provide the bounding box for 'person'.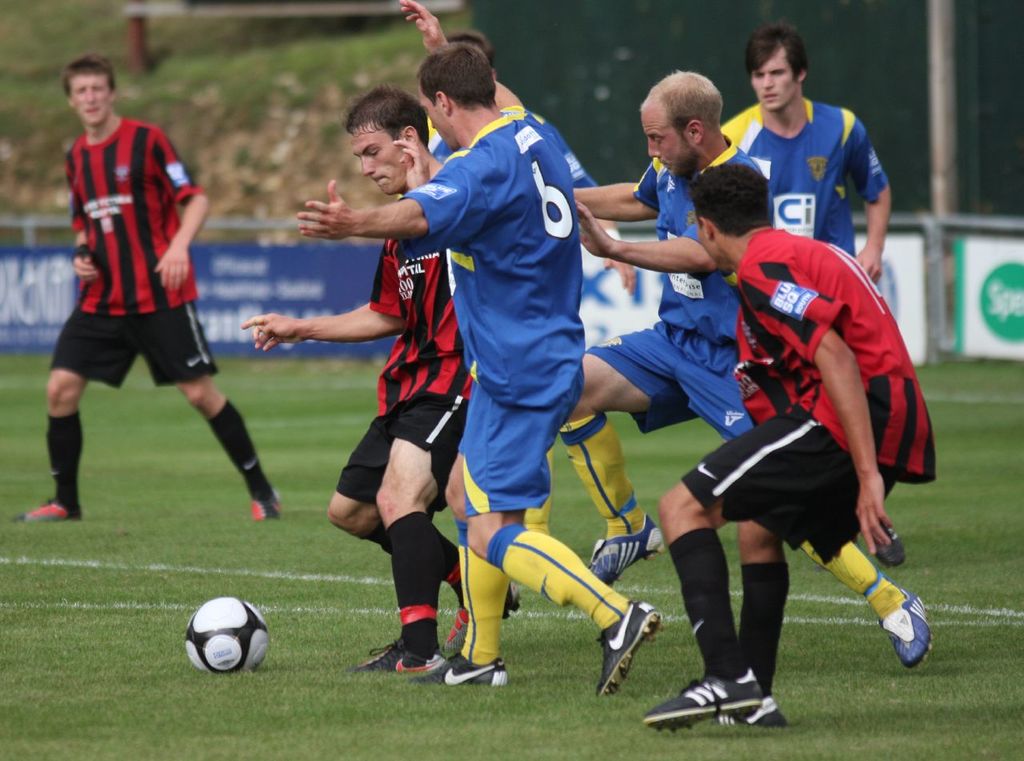
<region>288, 0, 667, 709</region>.
